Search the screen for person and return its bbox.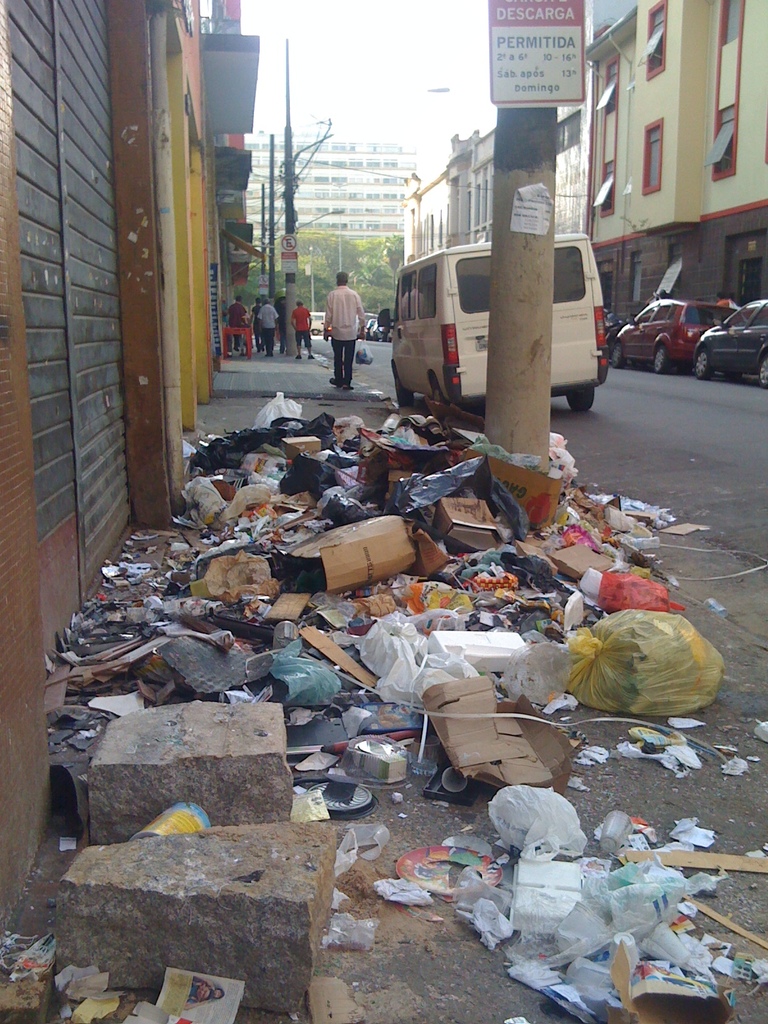
Found: region(254, 296, 263, 348).
